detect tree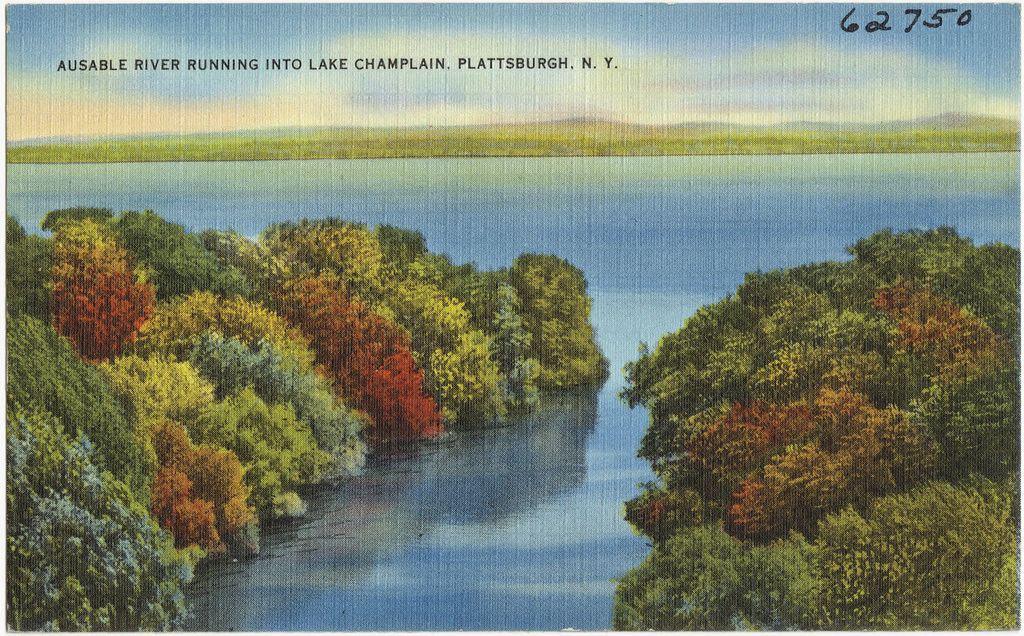
crop(496, 255, 617, 390)
